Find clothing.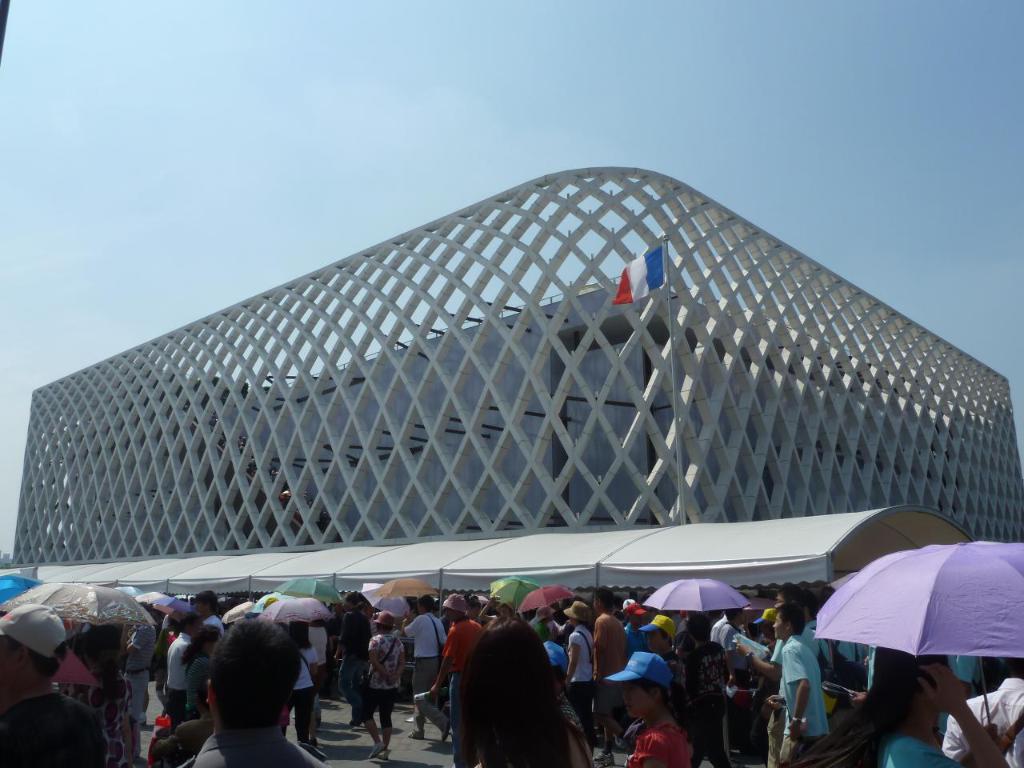
{"left": 567, "top": 628, "right": 597, "bottom": 754}.
